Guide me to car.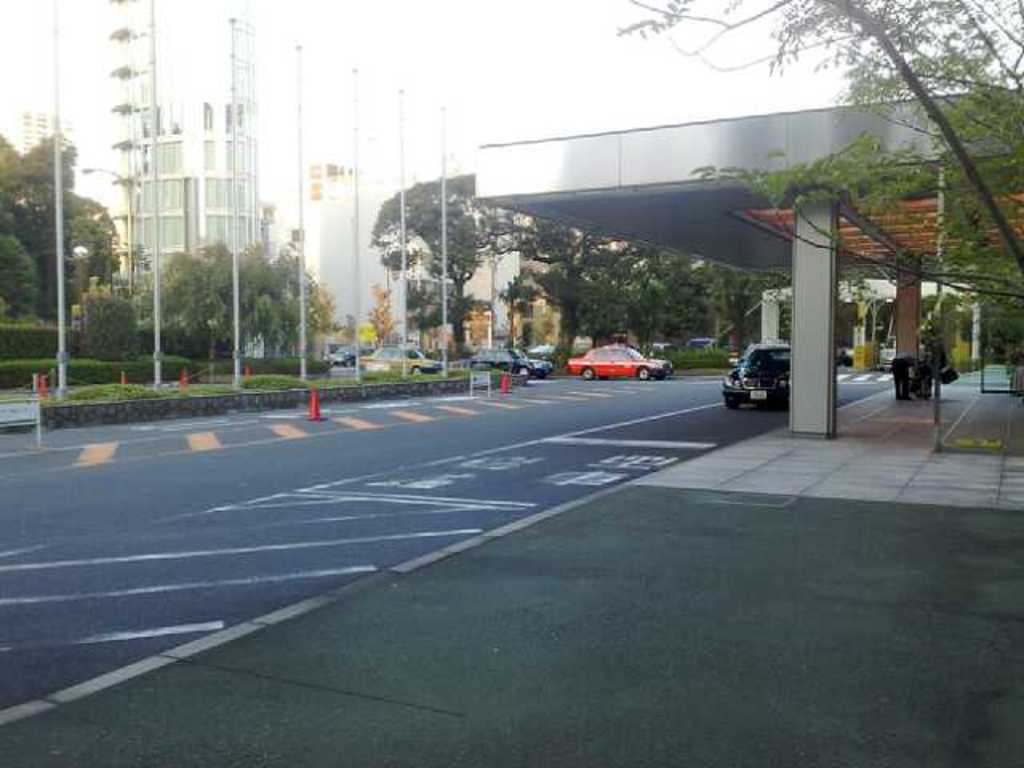
Guidance: bbox=[702, 336, 813, 408].
